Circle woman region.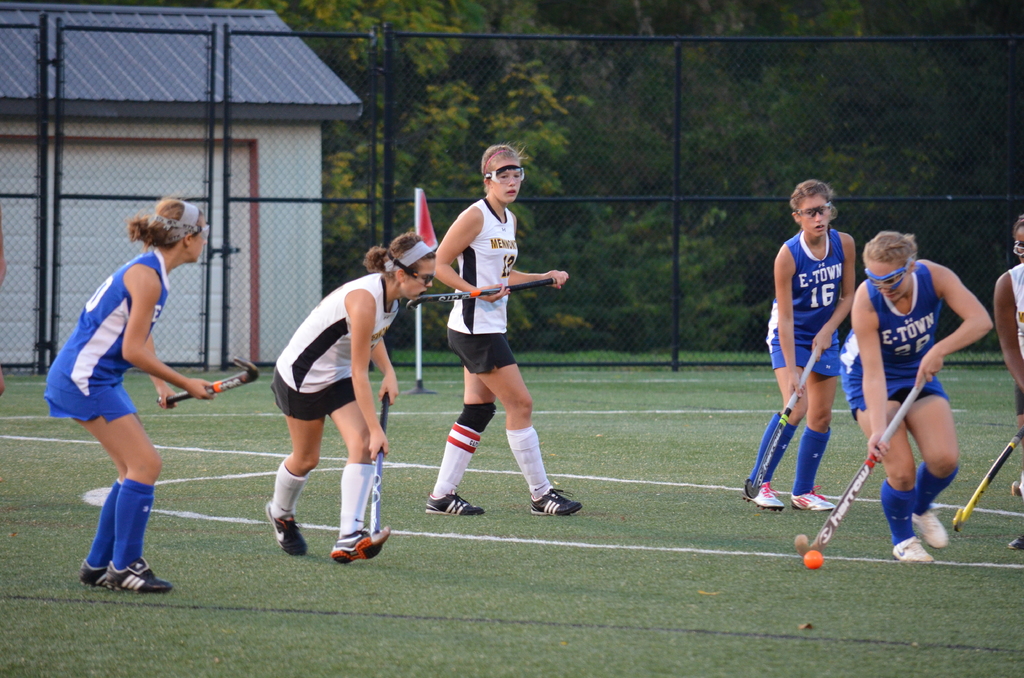
Region: l=742, t=177, r=858, b=497.
